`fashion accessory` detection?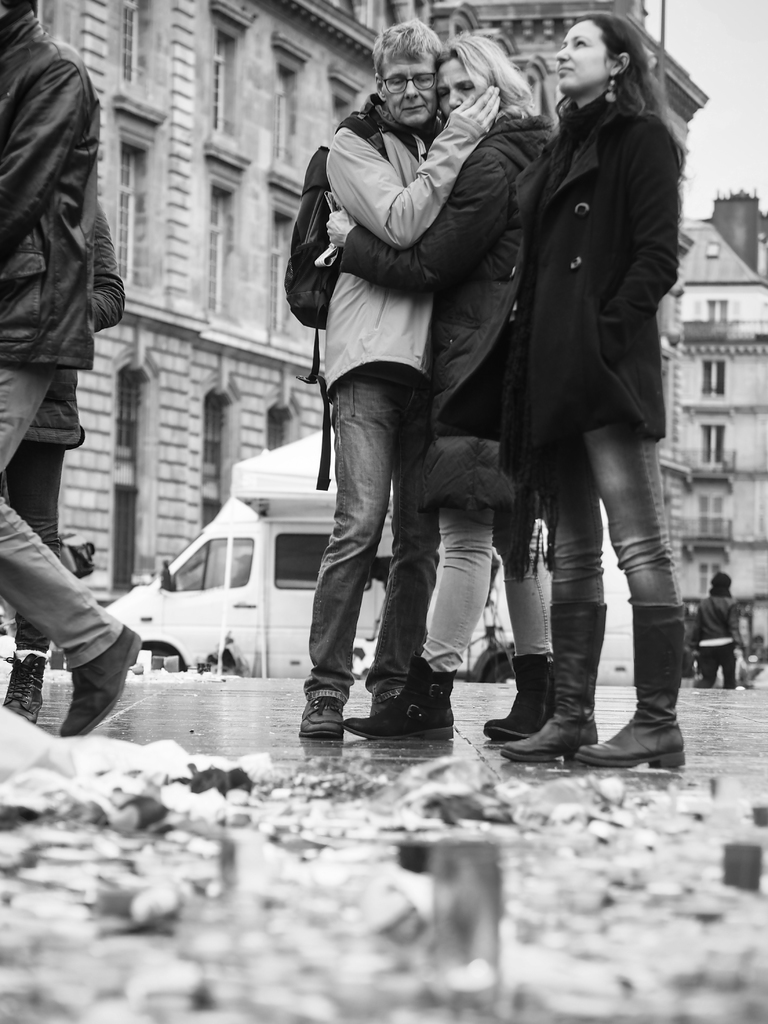
[283, 104, 388, 491]
